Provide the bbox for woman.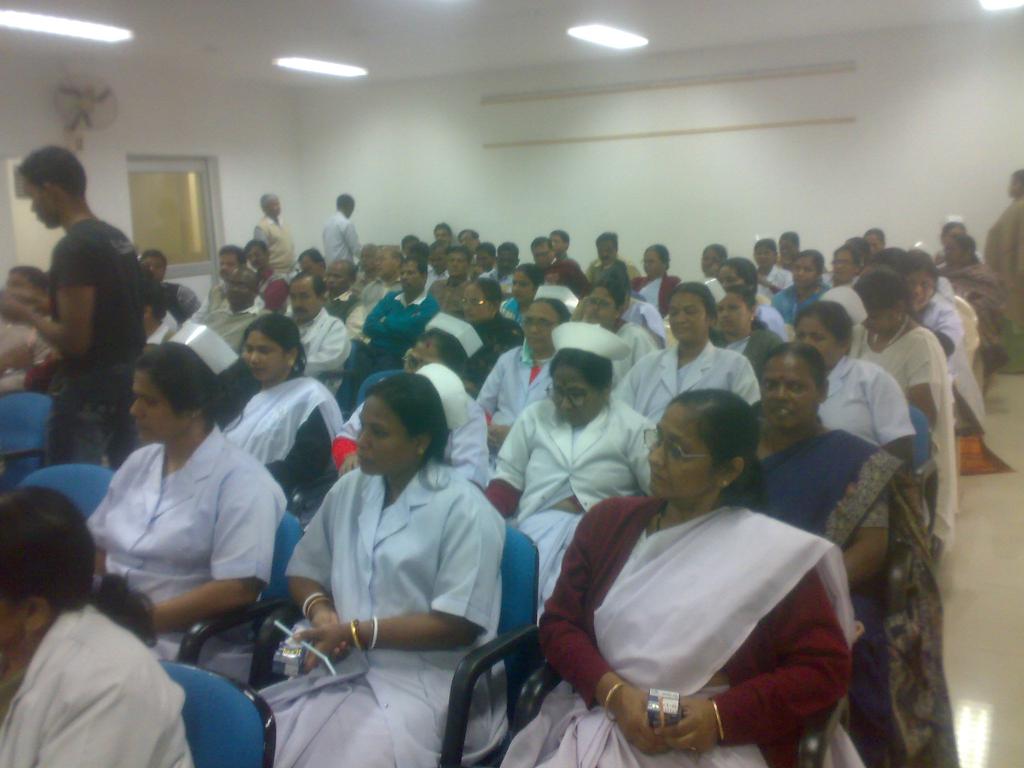
[left=716, top=351, right=965, bottom=767].
